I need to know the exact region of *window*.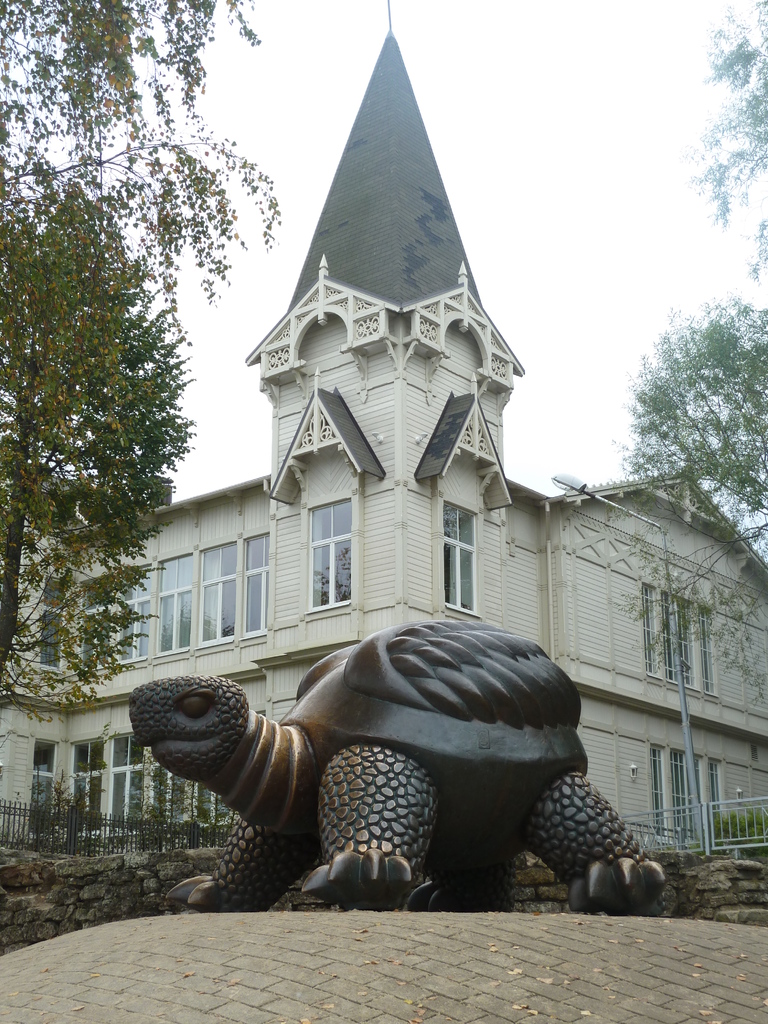
Region: (443,501,478,612).
